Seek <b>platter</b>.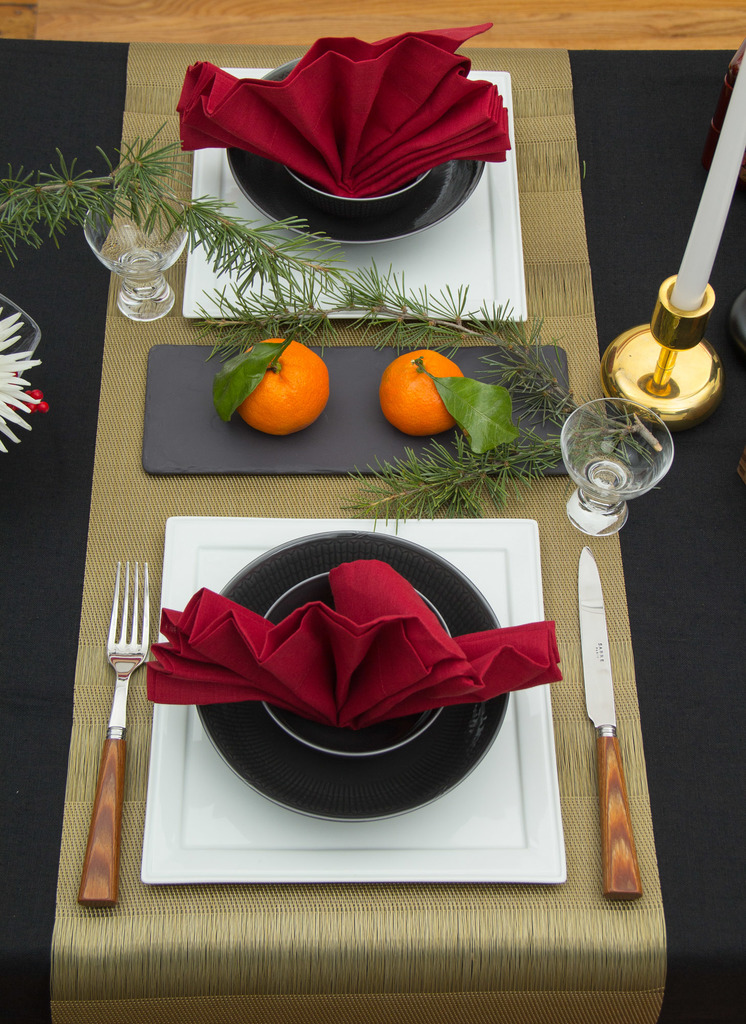
left=182, top=67, right=525, bottom=316.
